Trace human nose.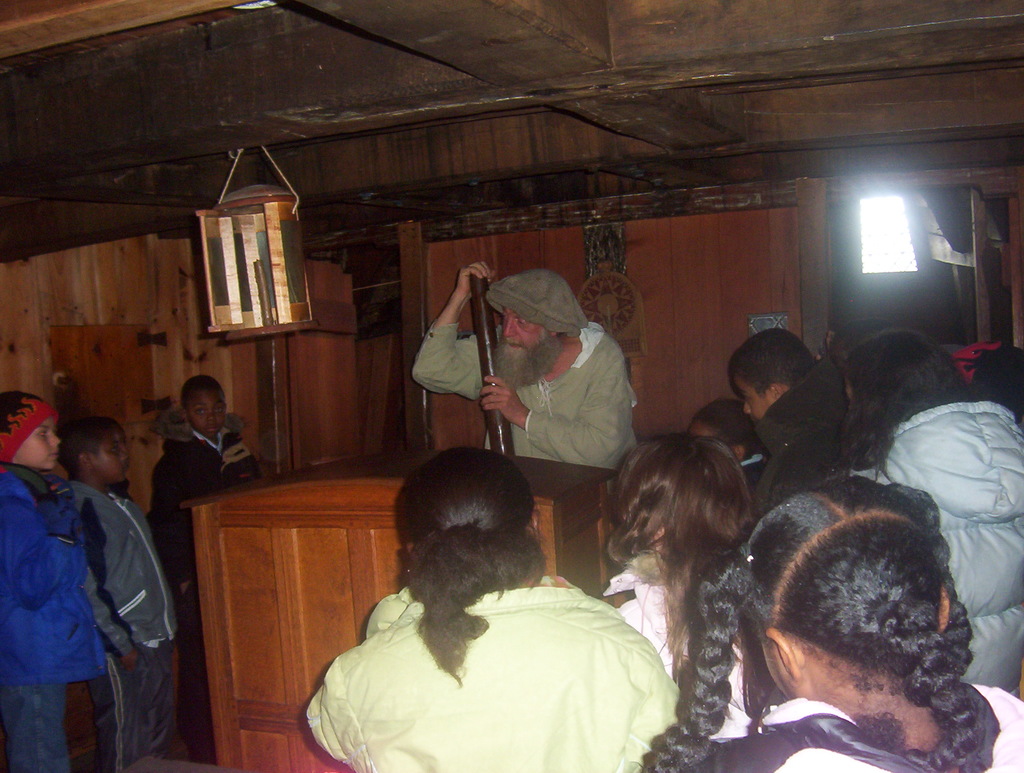
Traced to [119, 448, 125, 461].
